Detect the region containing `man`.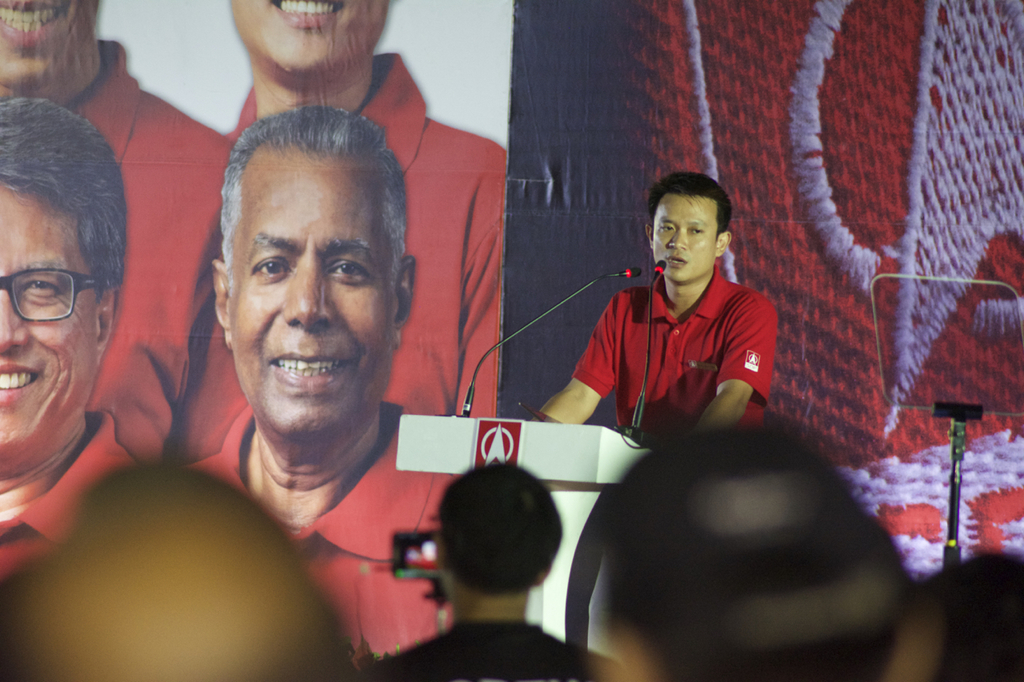
l=0, t=0, r=230, b=446.
